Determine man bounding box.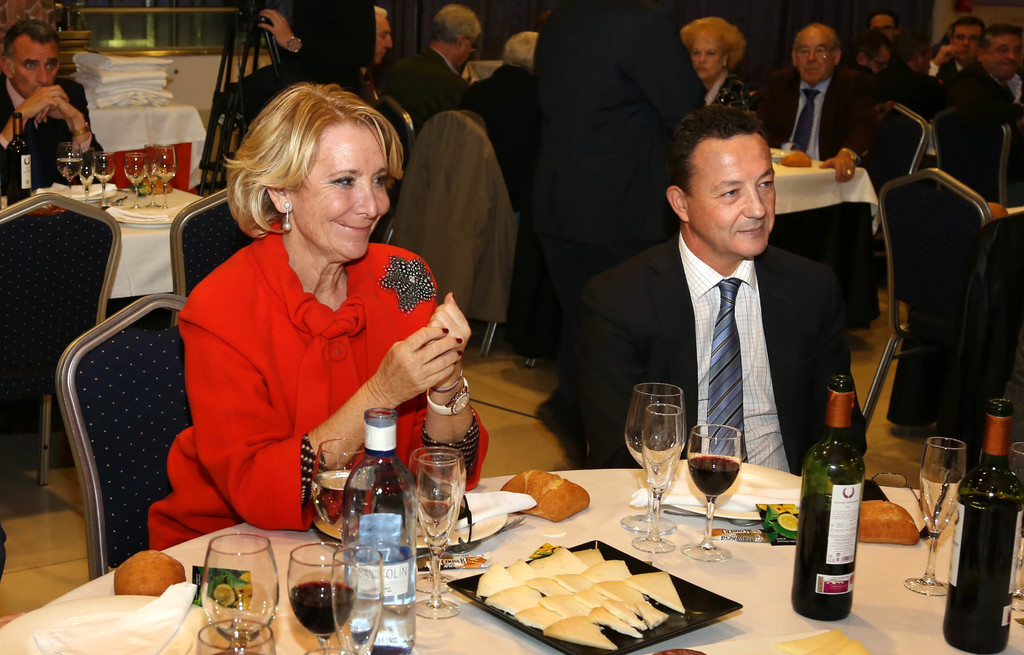
Determined: l=865, t=11, r=905, b=50.
